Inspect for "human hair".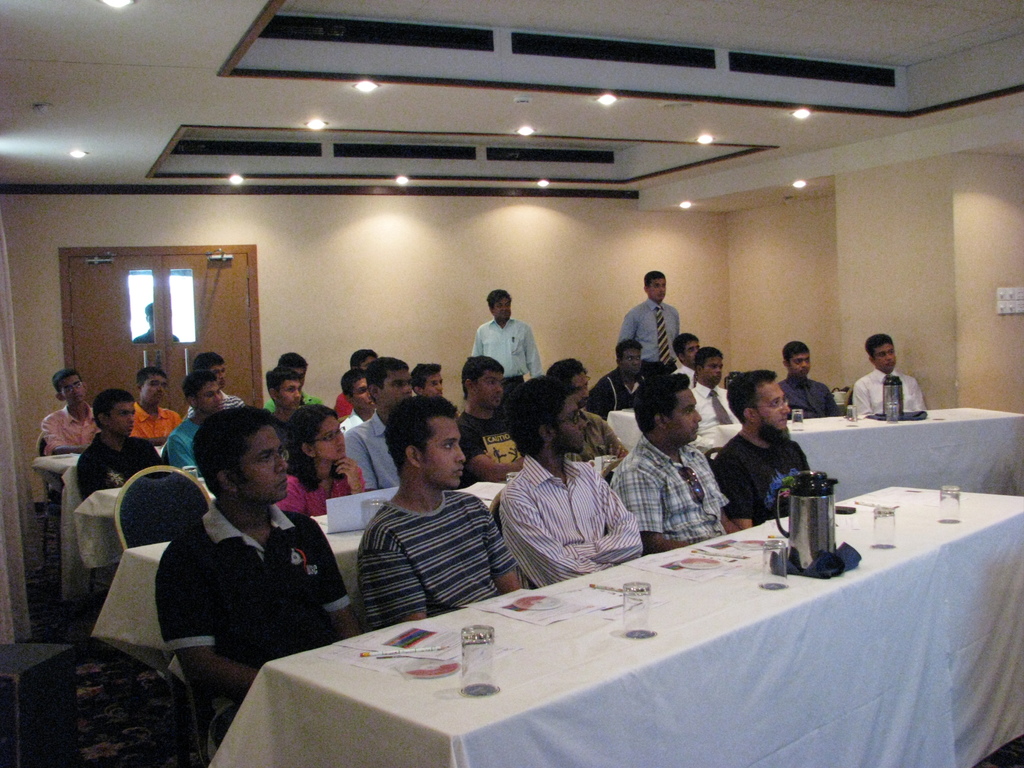
Inspection: (x1=691, y1=347, x2=724, y2=383).
